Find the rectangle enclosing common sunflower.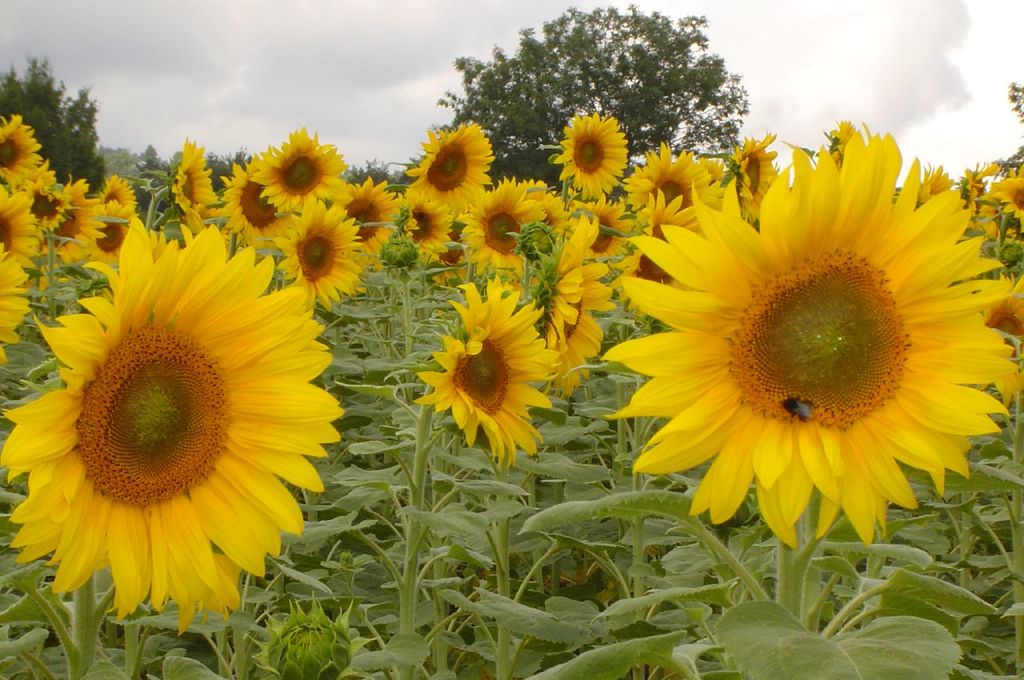
box=[534, 218, 621, 405].
